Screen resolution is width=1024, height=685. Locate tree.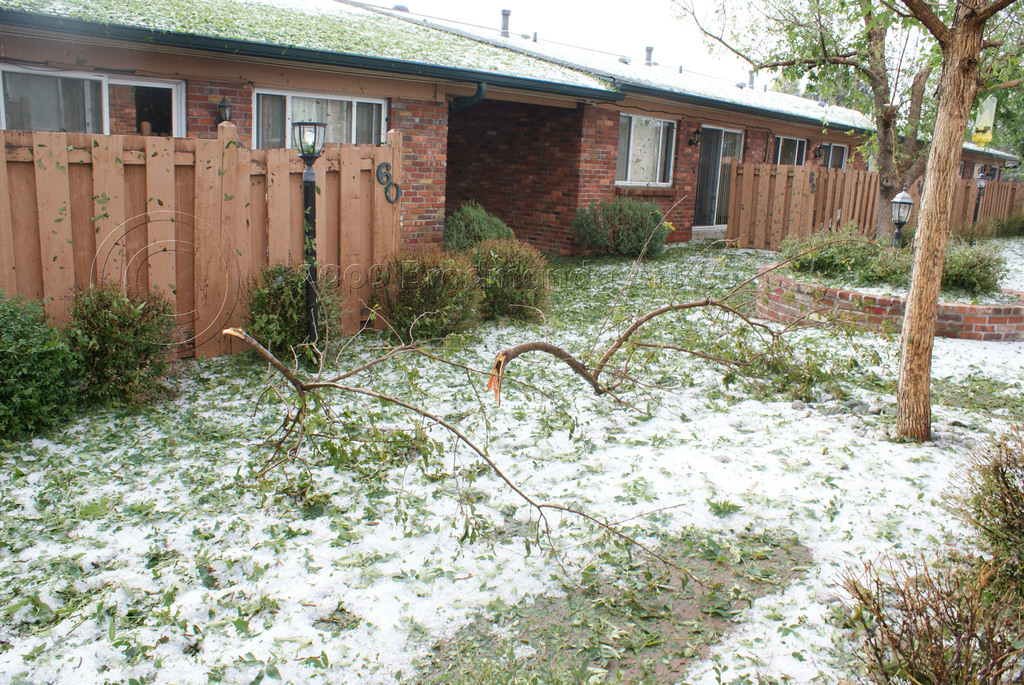
Rect(883, 13, 992, 456).
